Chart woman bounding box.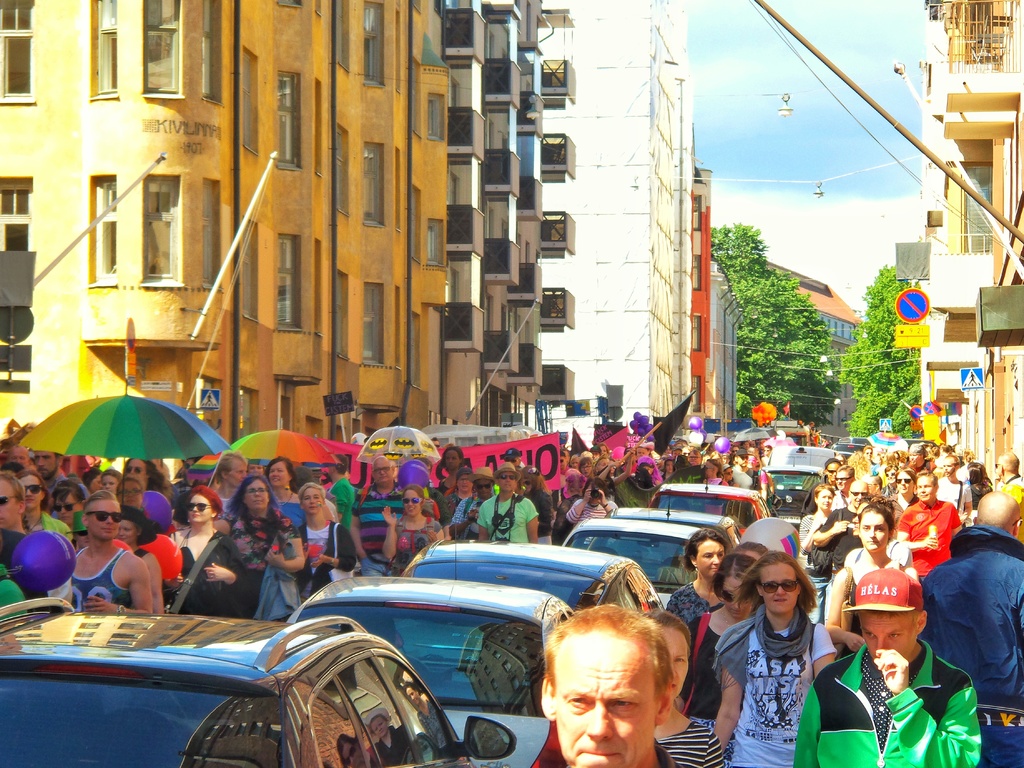
Charted: (left=214, top=476, right=300, bottom=616).
